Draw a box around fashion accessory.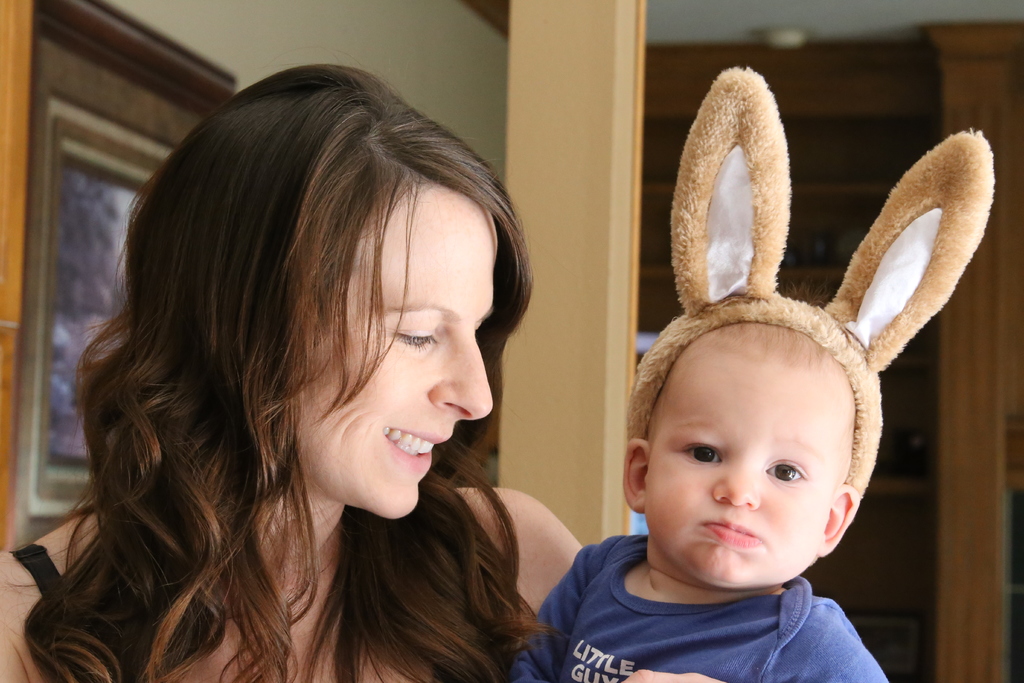
bbox(626, 69, 996, 504).
